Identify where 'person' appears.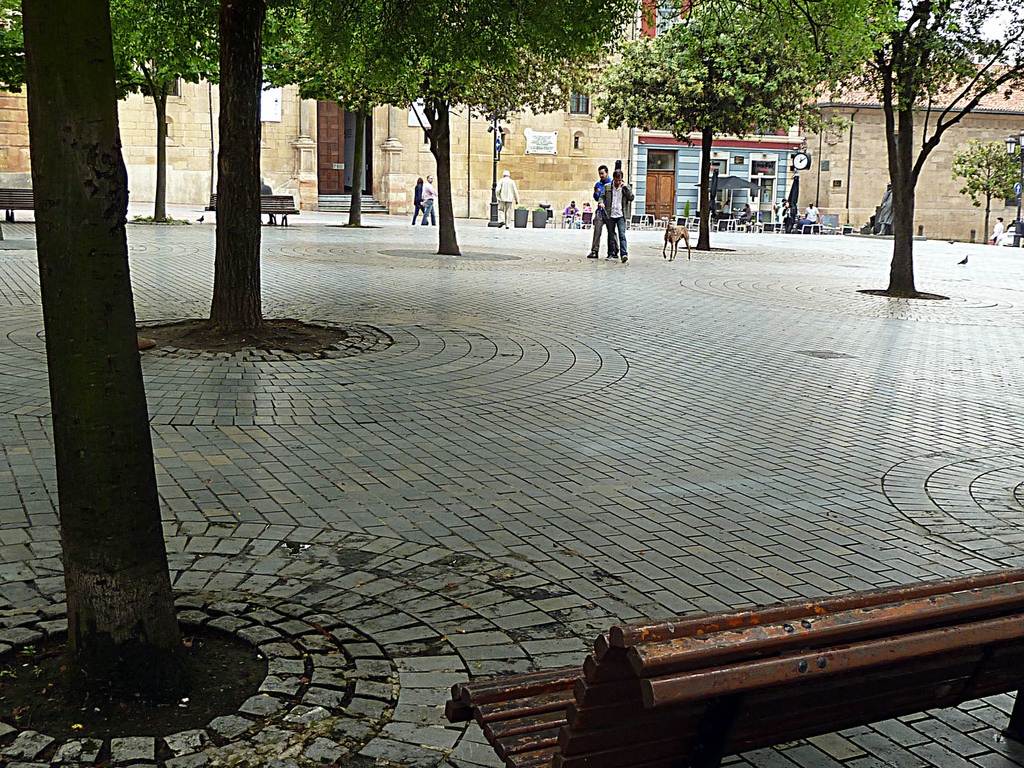
Appears at box(779, 201, 788, 225).
